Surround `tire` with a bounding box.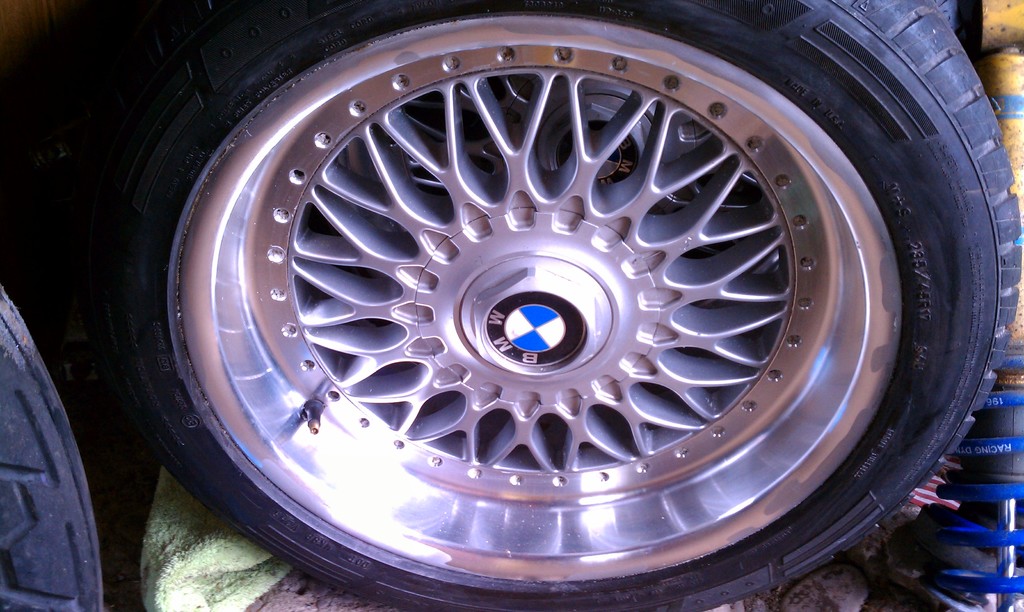
x1=30, y1=0, x2=1021, y2=611.
